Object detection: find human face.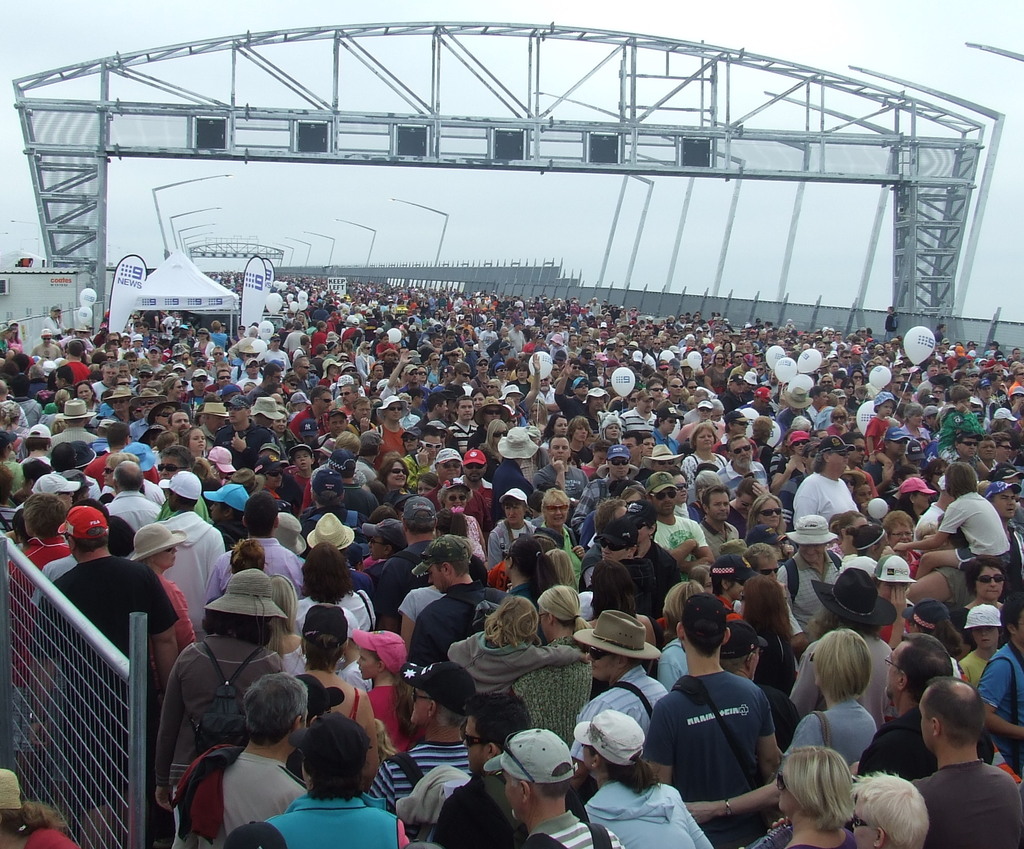
bbox=(191, 353, 198, 363).
